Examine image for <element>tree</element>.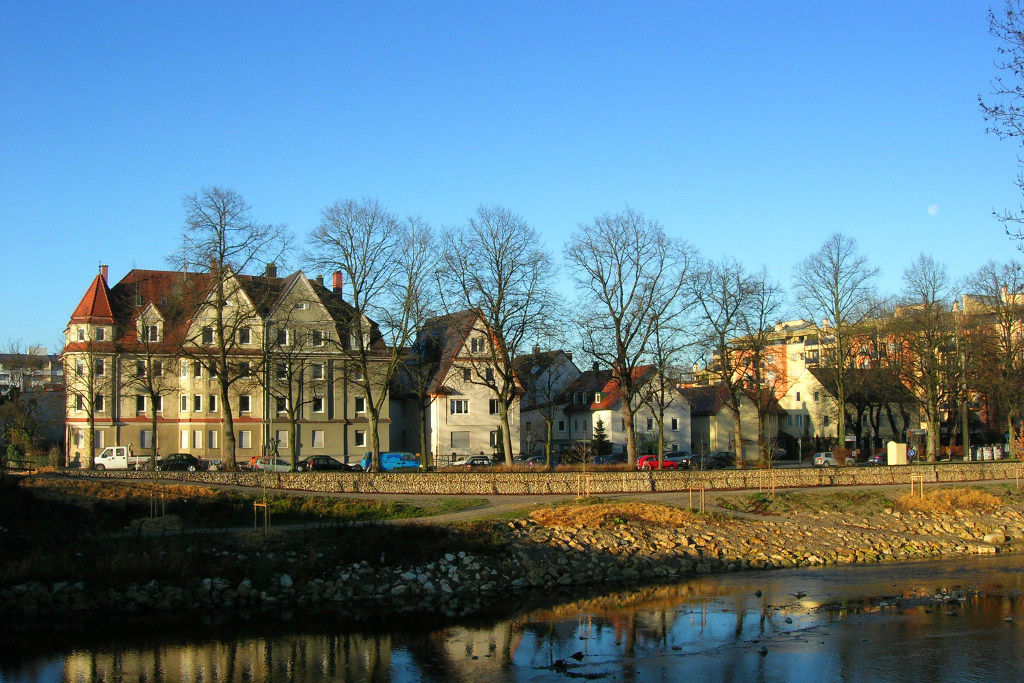
Examination result: <bbox>961, 247, 1023, 373</bbox>.
